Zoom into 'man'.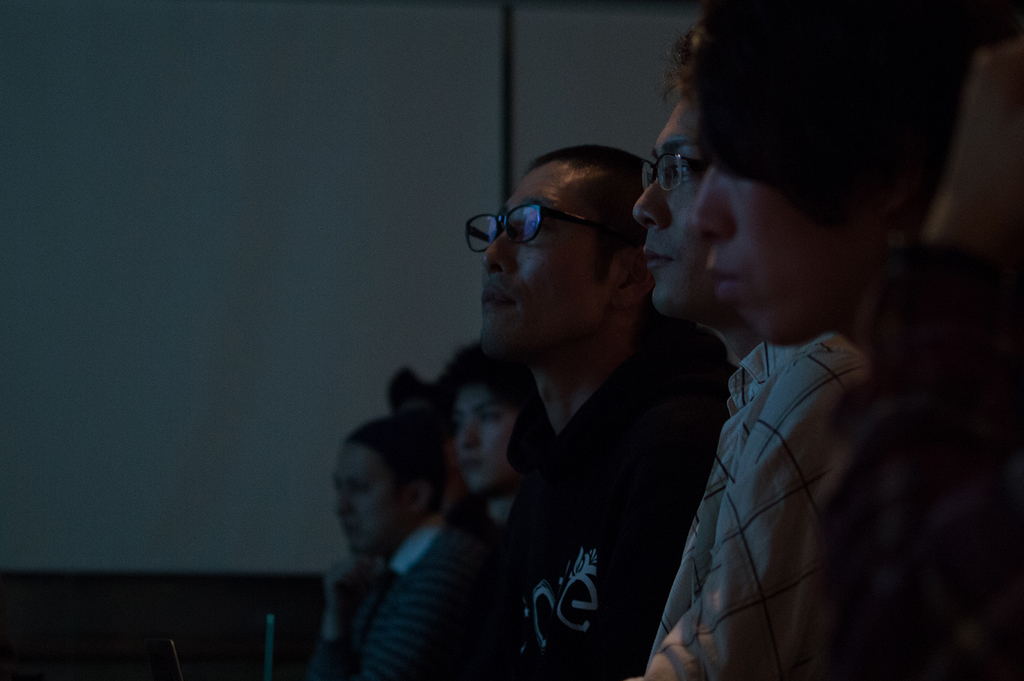
Zoom target: [315,419,472,680].
